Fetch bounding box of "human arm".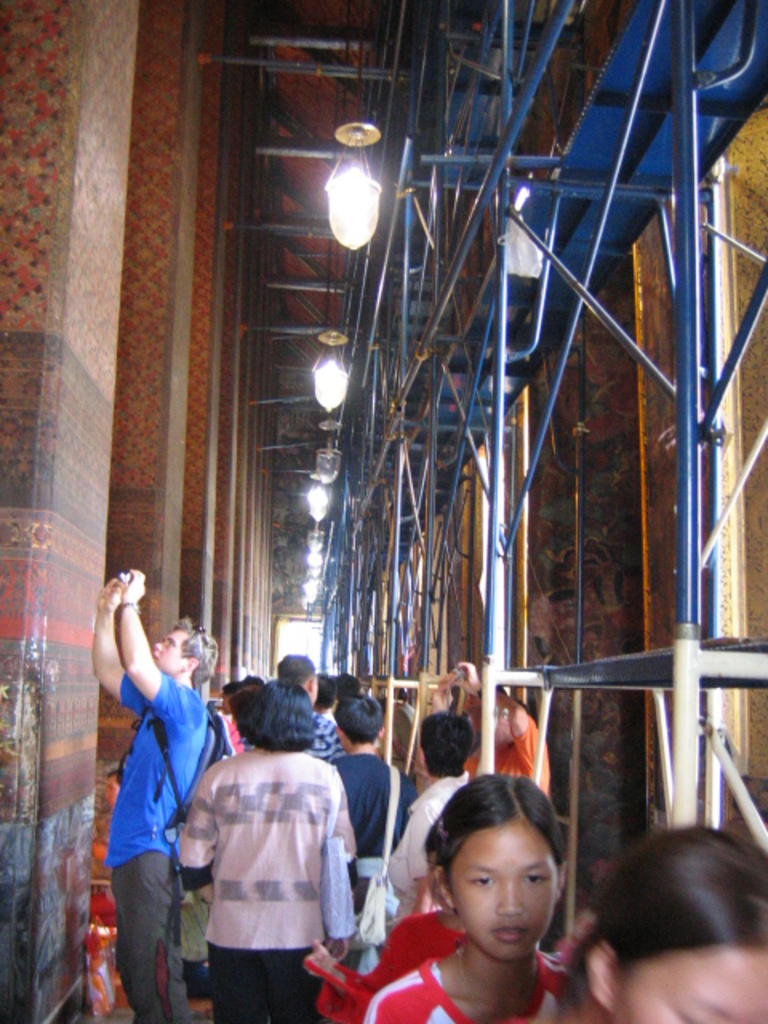
Bbox: BBox(181, 760, 218, 877).
